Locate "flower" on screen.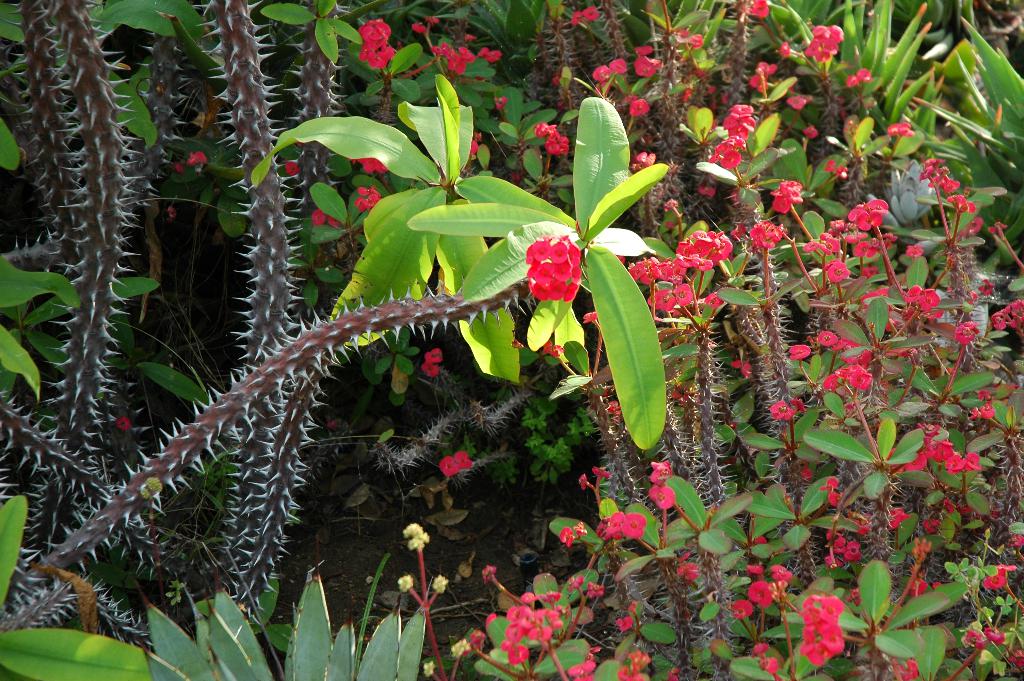
On screen at <box>786,341,824,364</box>.
